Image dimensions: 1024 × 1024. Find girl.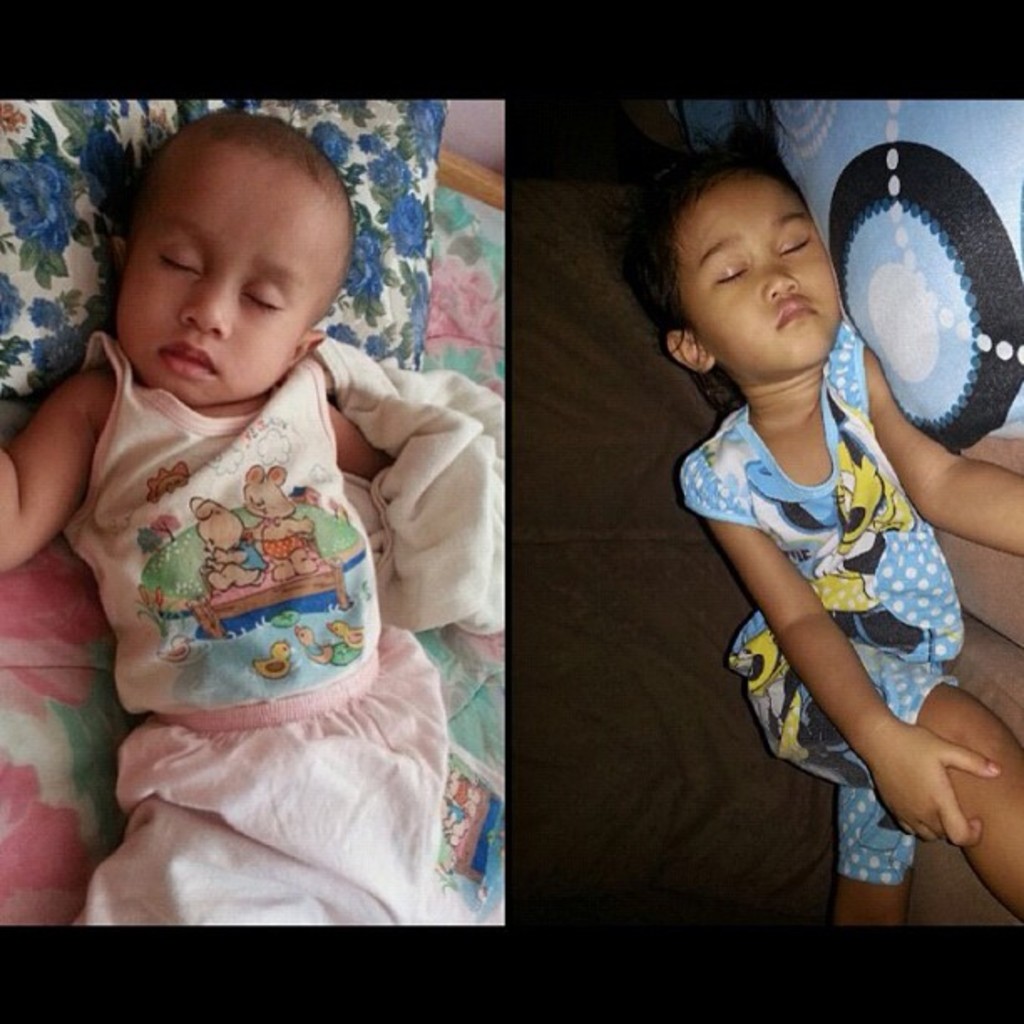
pyautogui.locateOnScreen(586, 97, 1022, 929).
